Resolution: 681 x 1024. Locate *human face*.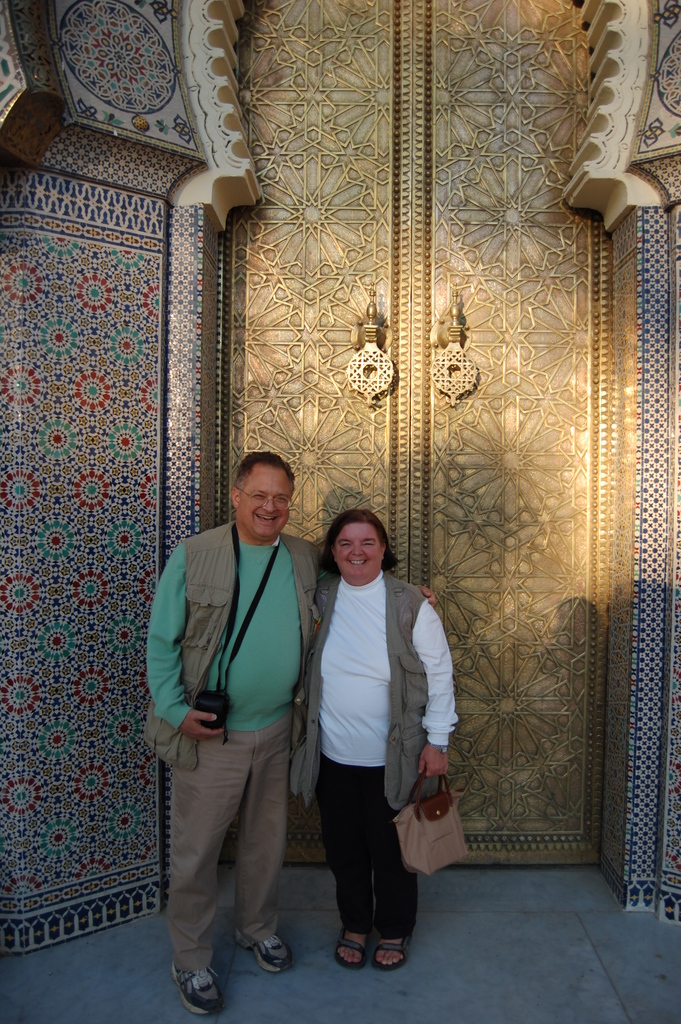
240/447/282/538.
